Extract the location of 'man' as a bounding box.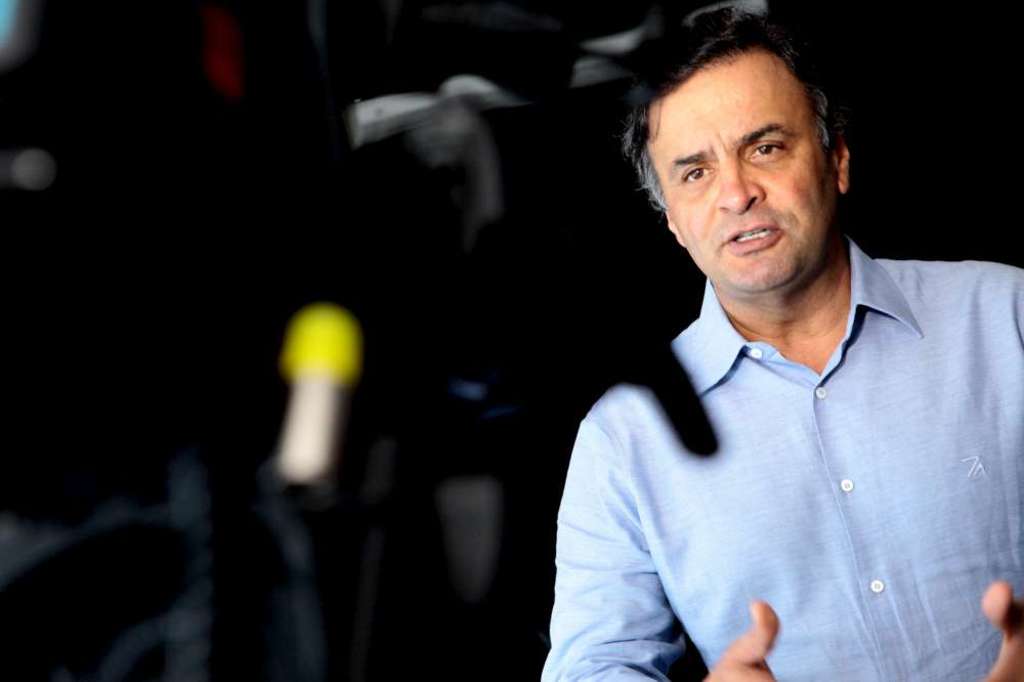
bbox=(540, 3, 1023, 681).
